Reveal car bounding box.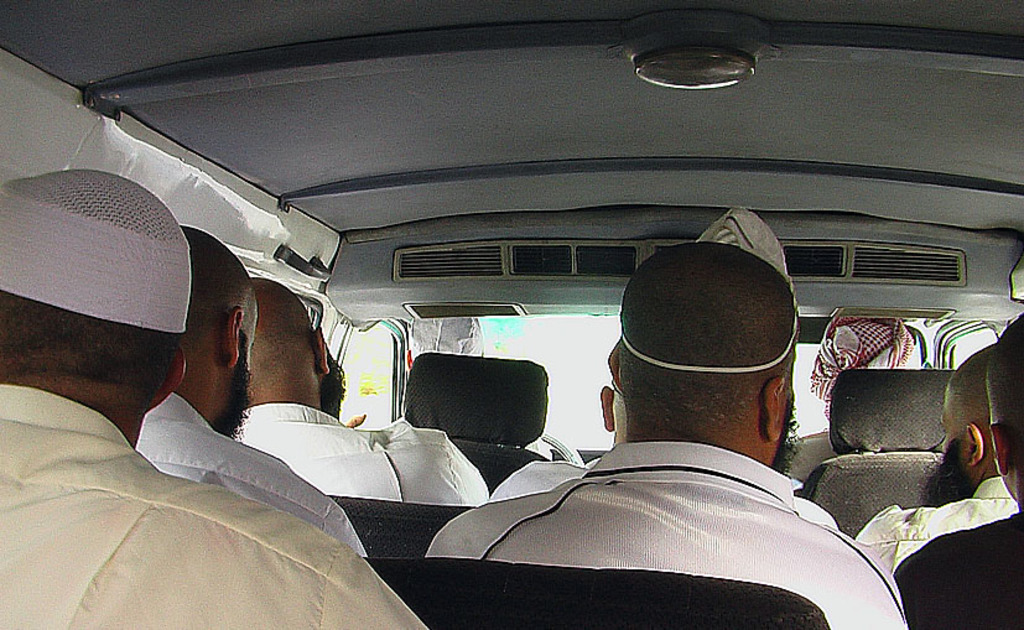
Revealed: {"left": 0, "top": 0, "right": 1023, "bottom": 629}.
